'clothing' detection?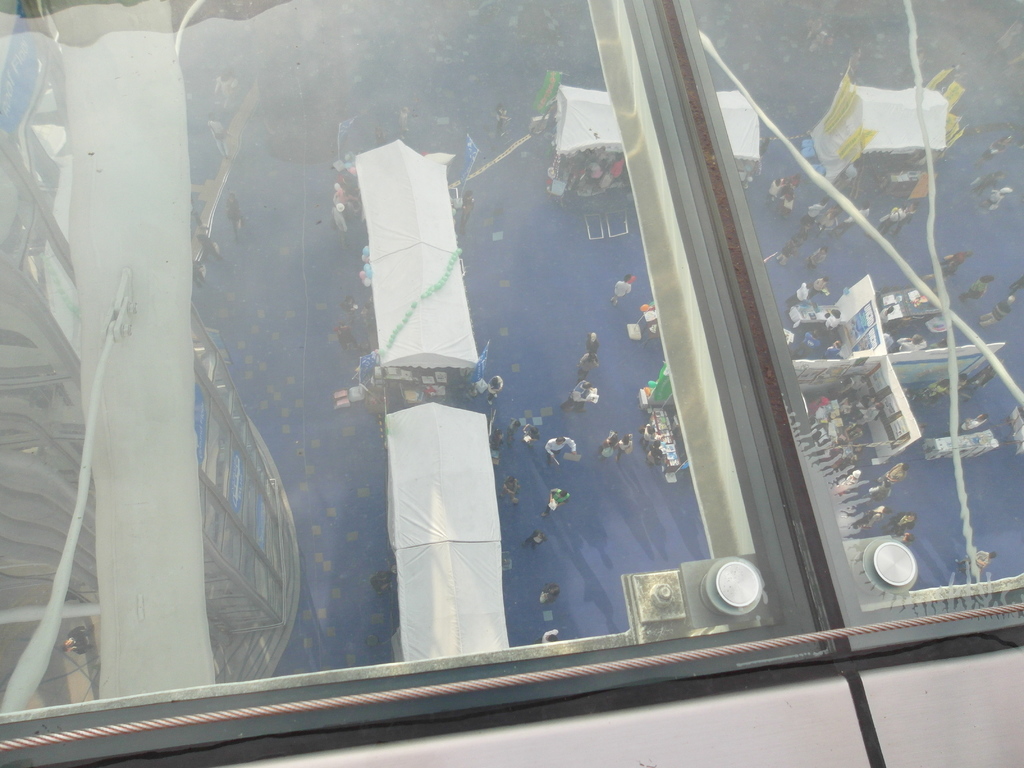
l=780, t=190, r=794, b=220
